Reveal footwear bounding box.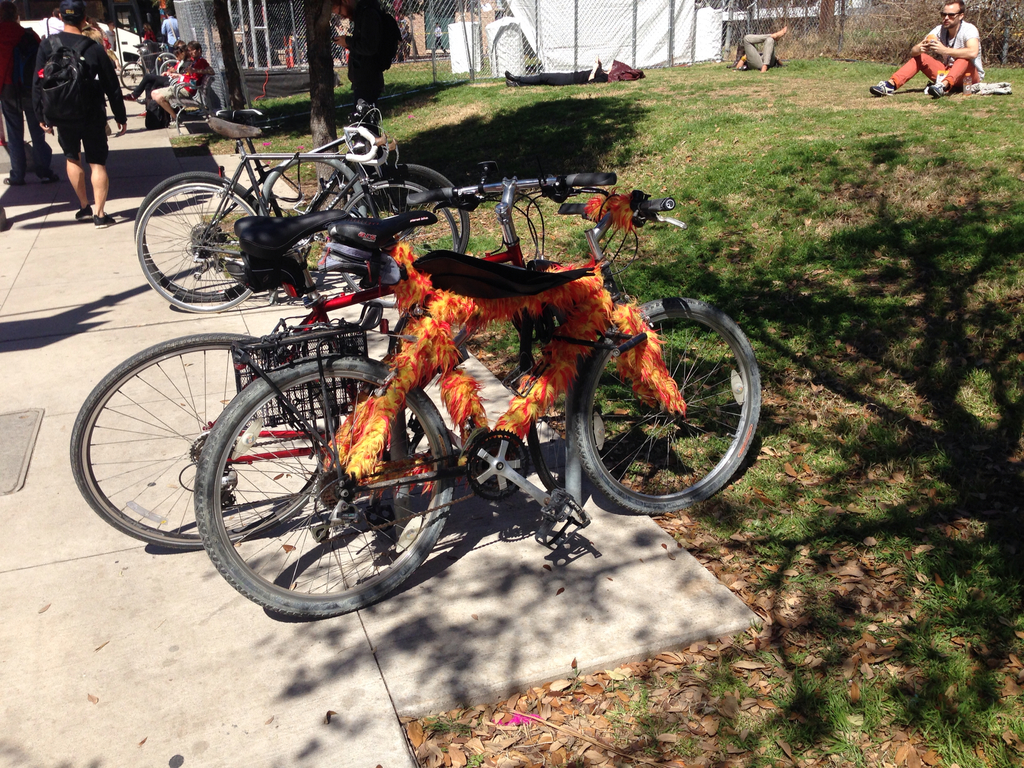
Revealed: {"left": 867, "top": 76, "right": 900, "bottom": 100}.
